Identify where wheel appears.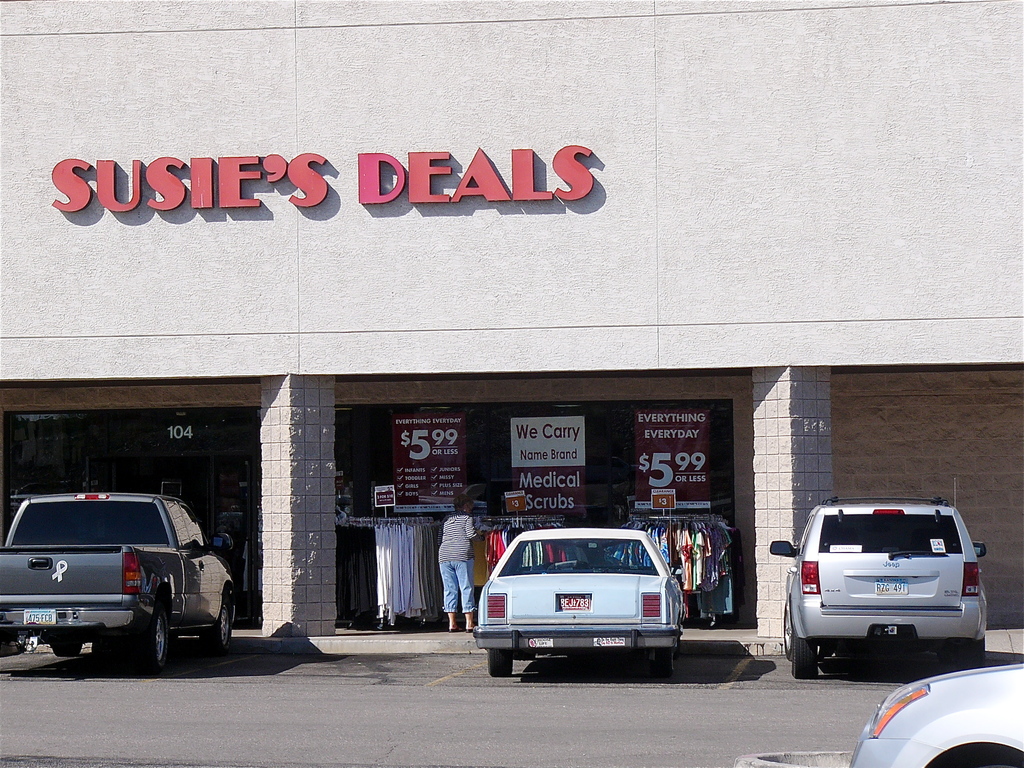
Appears at (475, 641, 512, 682).
